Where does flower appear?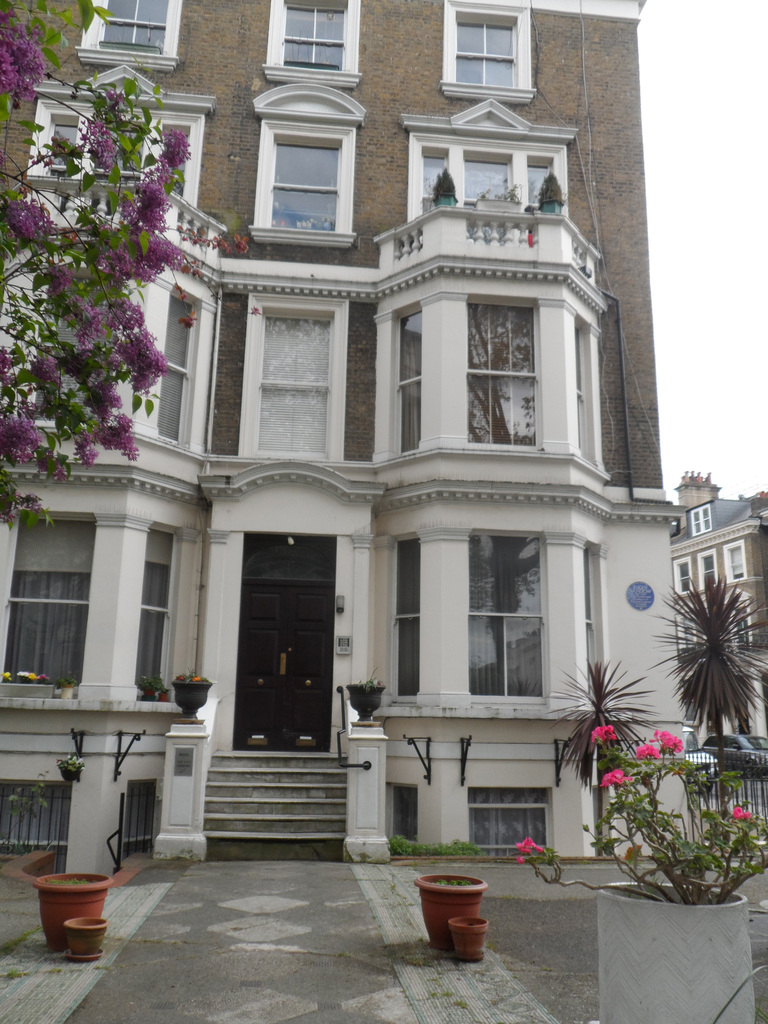
Appears at [left=588, top=722, right=621, bottom=750].
